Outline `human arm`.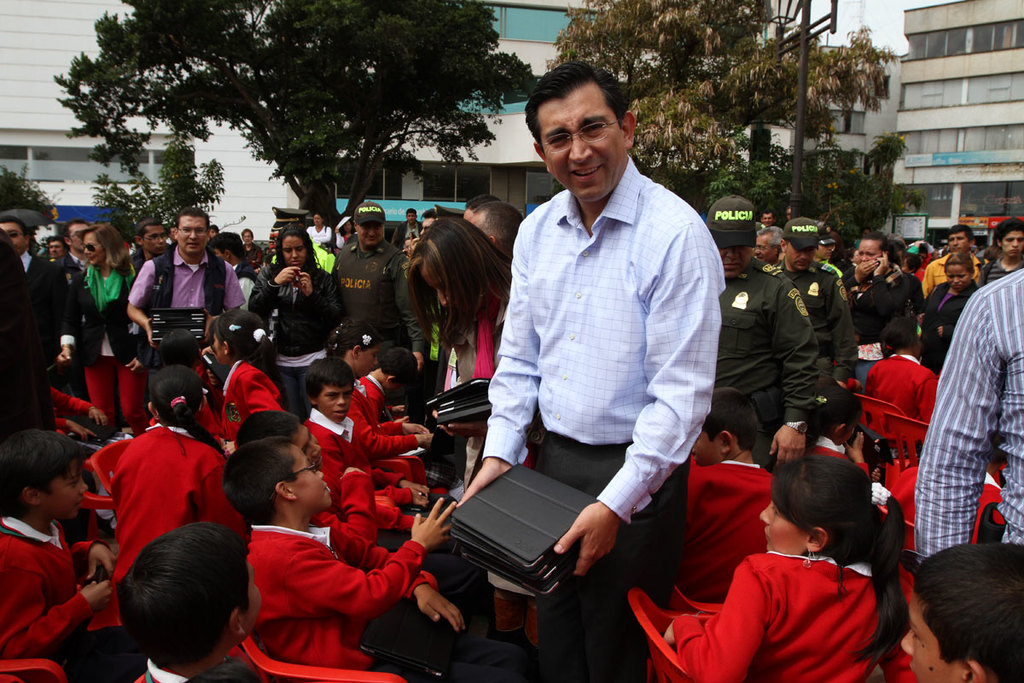
Outline: bbox=(376, 502, 428, 528).
